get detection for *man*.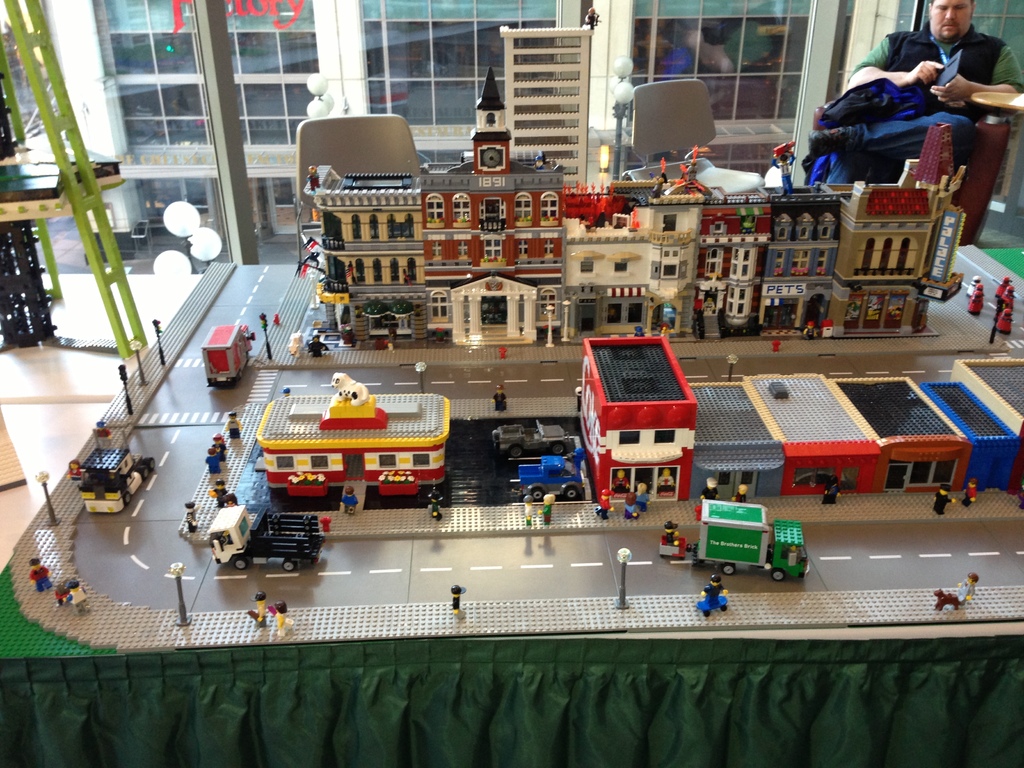
Detection: region(929, 483, 955, 520).
